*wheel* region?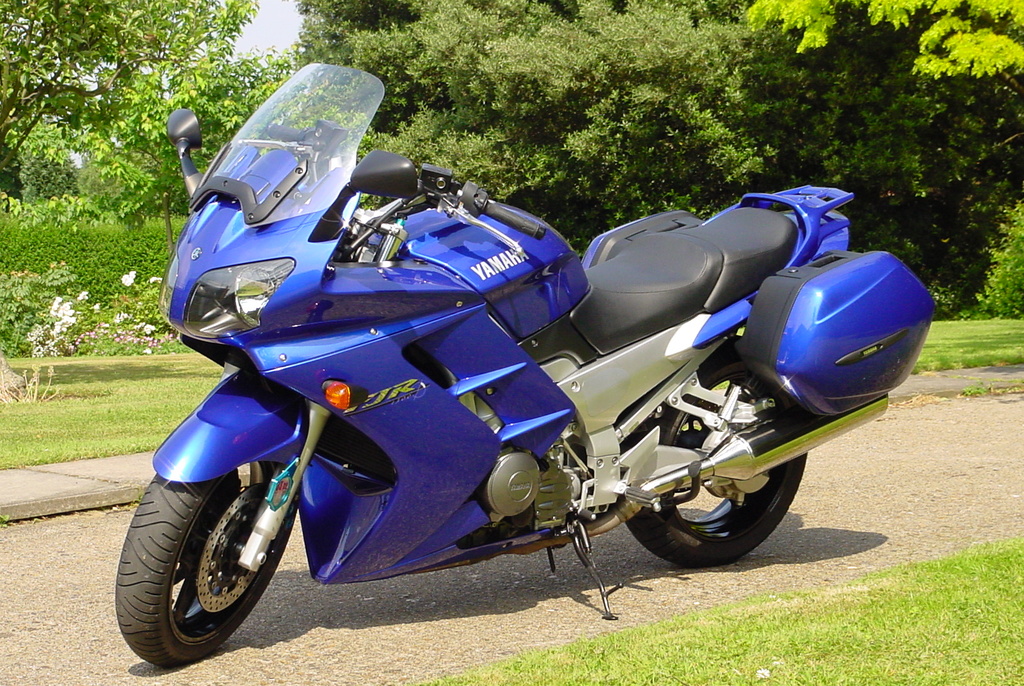
rect(614, 335, 806, 568)
